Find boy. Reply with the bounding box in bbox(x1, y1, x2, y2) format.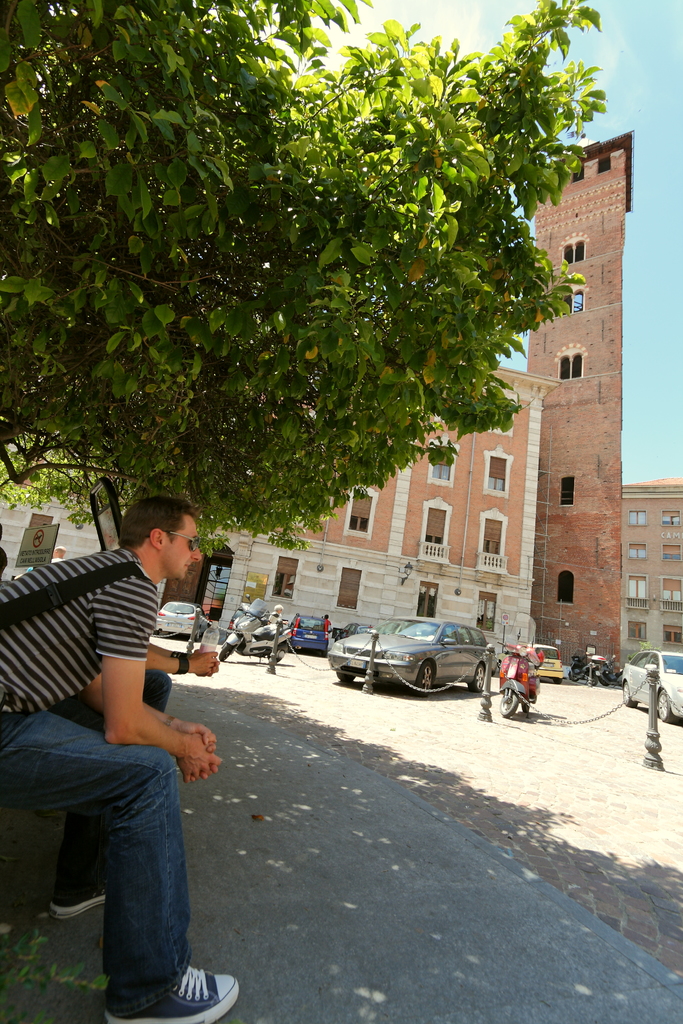
bbox(0, 497, 249, 1023).
